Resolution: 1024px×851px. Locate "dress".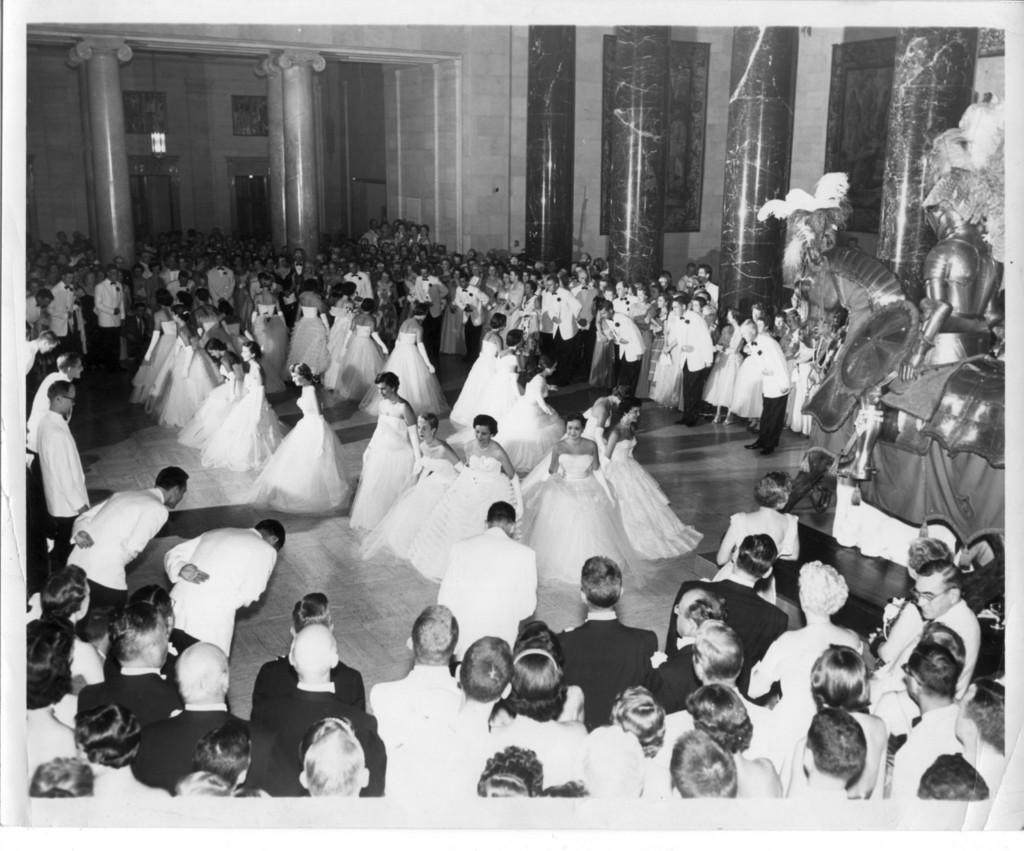
bbox=(516, 296, 540, 357).
